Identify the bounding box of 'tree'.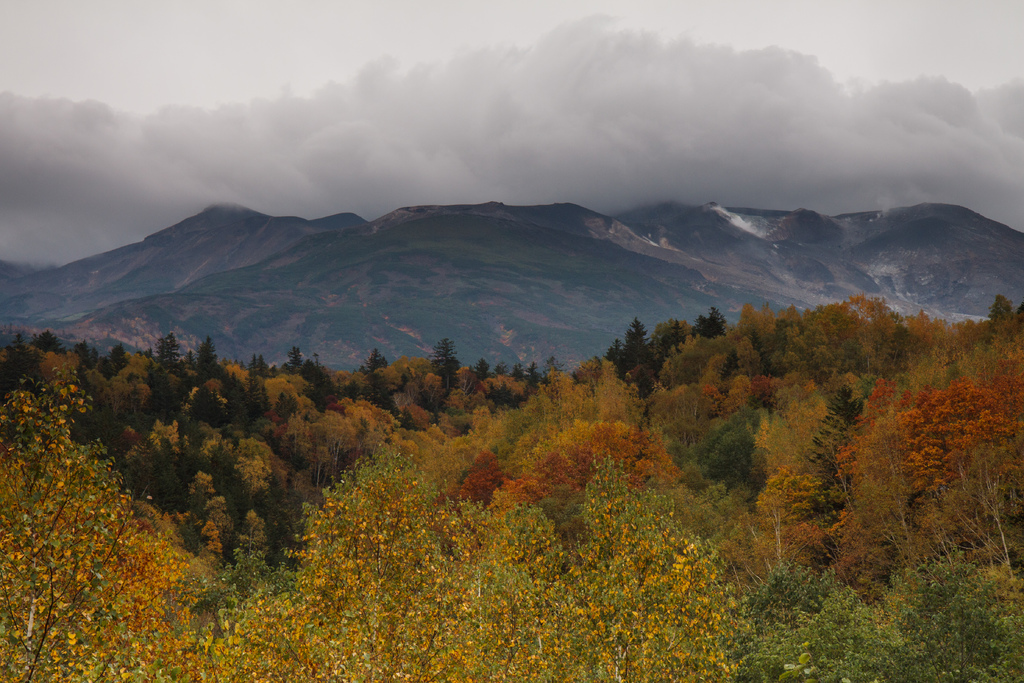
[left=744, top=401, right=834, bottom=577].
